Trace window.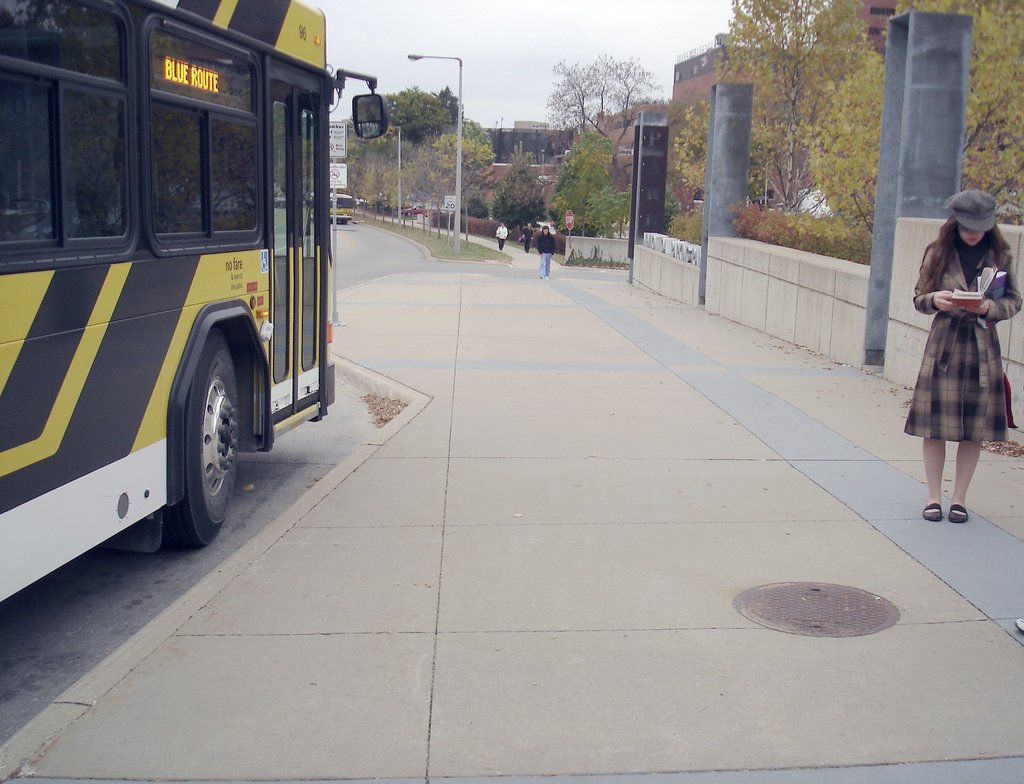
Traced to x1=147, y1=19, x2=268, y2=251.
